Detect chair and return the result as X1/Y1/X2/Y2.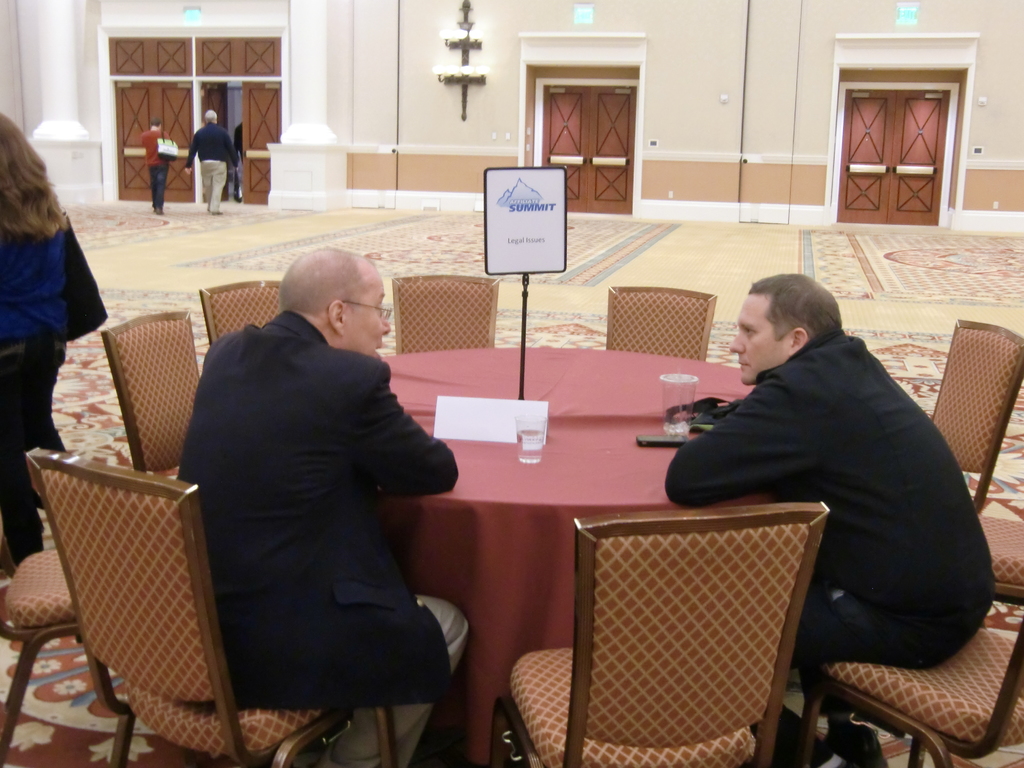
607/285/721/361.
